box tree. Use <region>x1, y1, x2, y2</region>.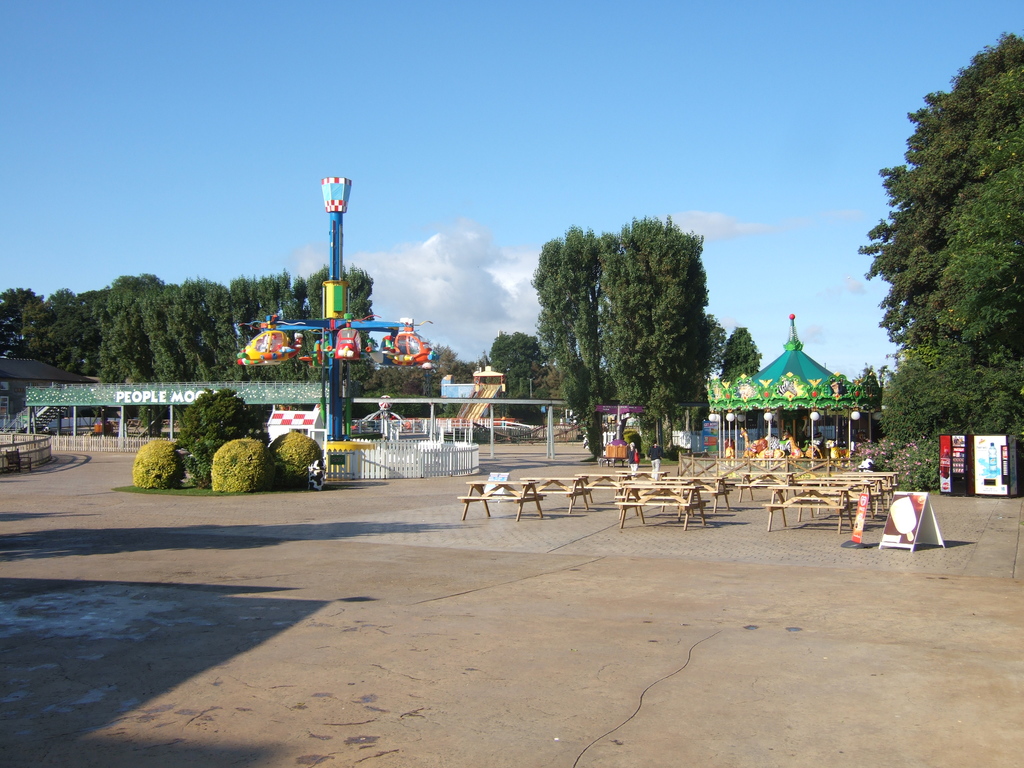
<region>220, 270, 289, 390</region>.
